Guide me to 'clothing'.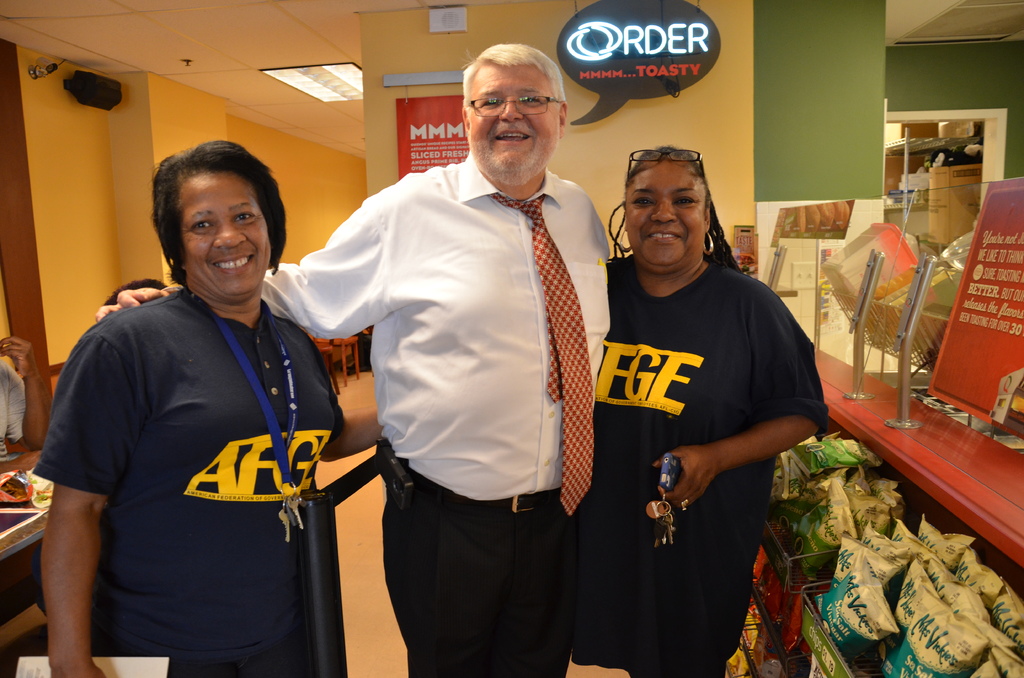
Guidance: <bbox>596, 254, 830, 677</bbox>.
